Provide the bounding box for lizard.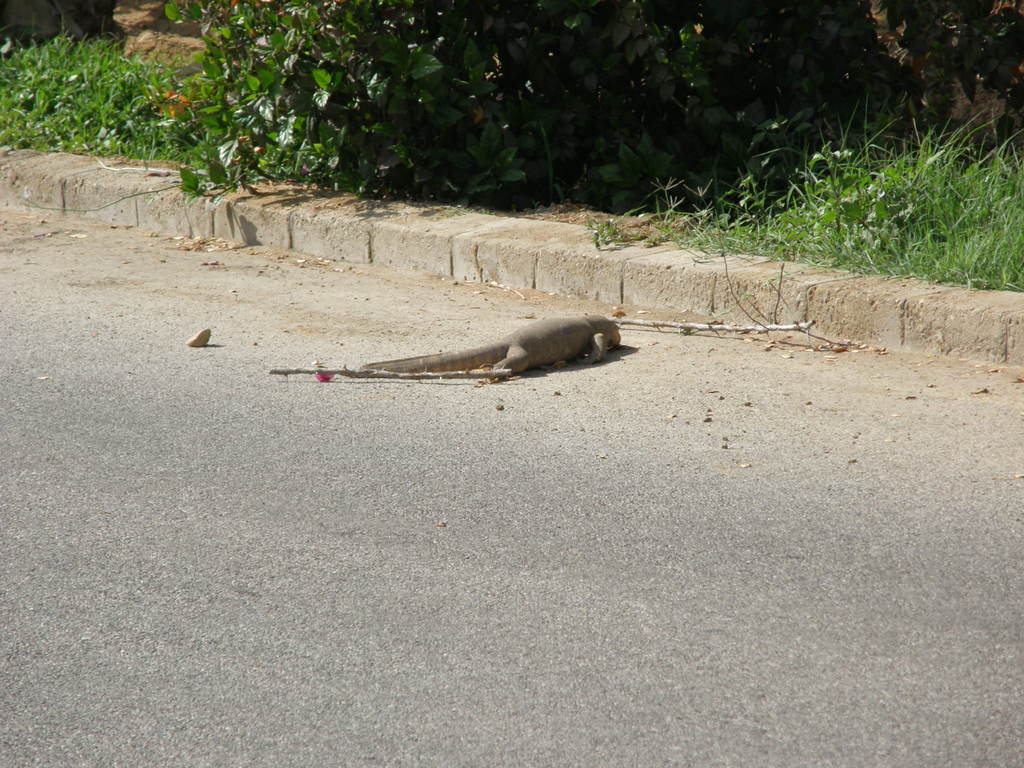
(left=298, top=305, right=646, bottom=403).
